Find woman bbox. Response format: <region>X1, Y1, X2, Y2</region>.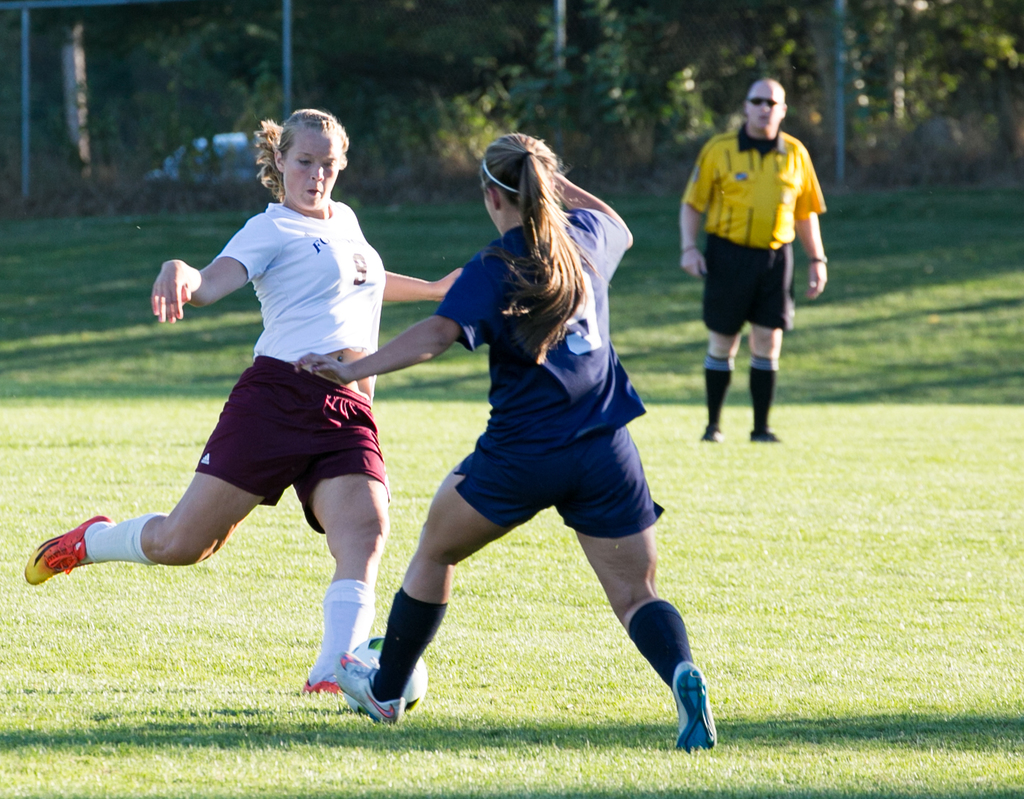
<region>284, 131, 732, 744</region>.
